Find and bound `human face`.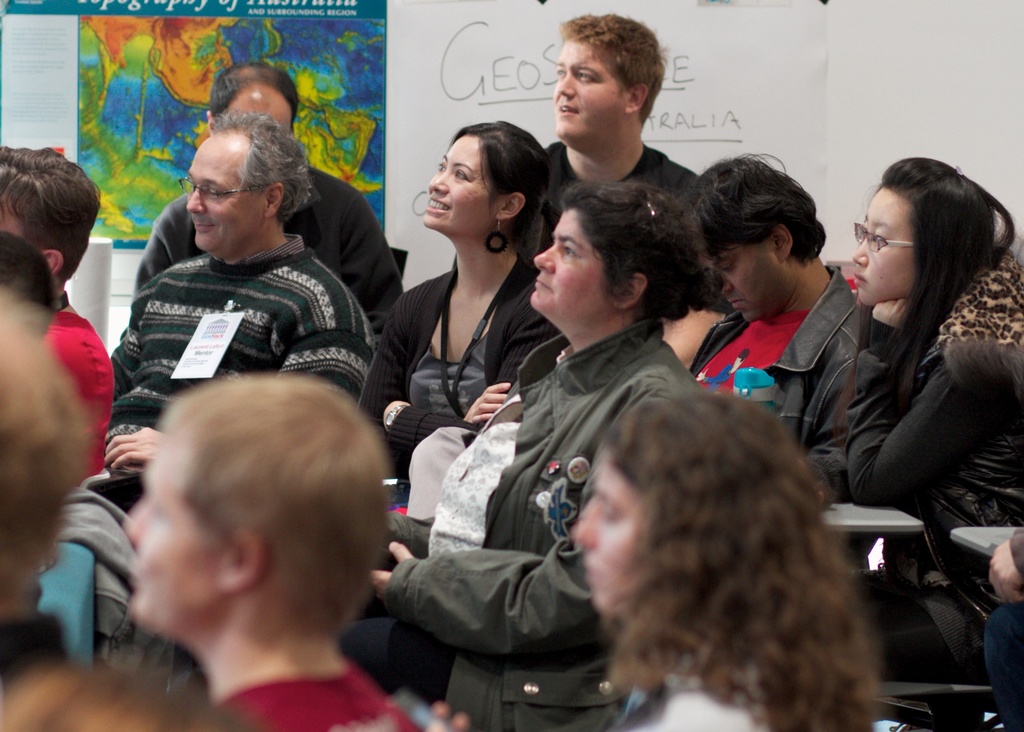
Bound: x1=187, y1=130, x2=259, y2=248.
